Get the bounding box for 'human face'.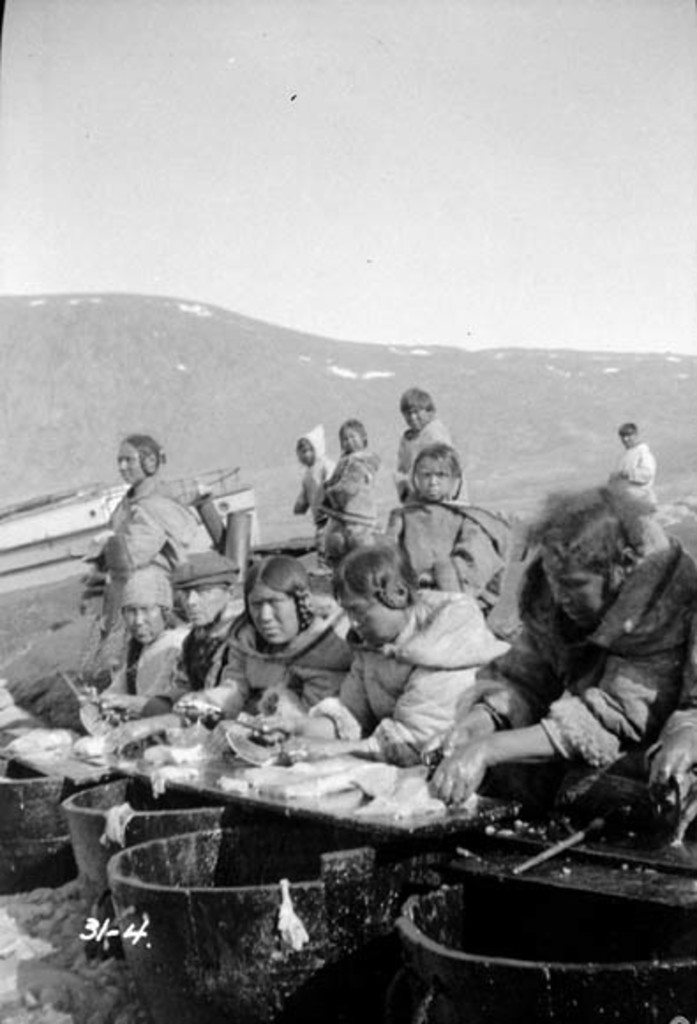
[left=558, top=563, right=607, bottom=625].
